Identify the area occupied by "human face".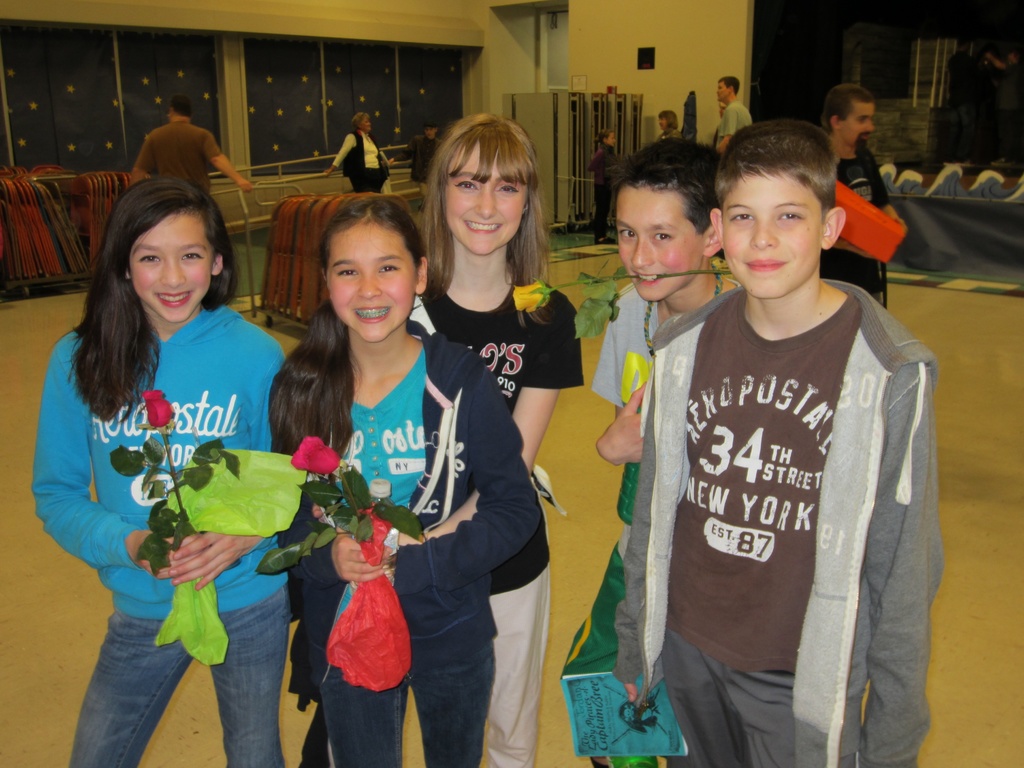
Area: 129,212,218,324.
